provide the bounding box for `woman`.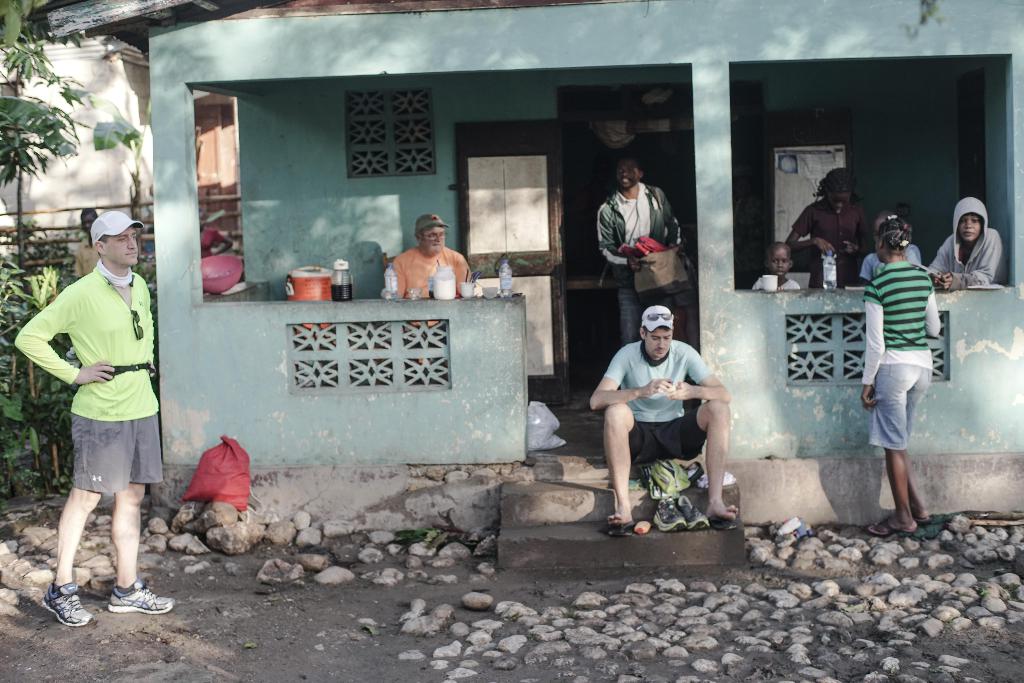
rect(850, 213, 938, 535).
